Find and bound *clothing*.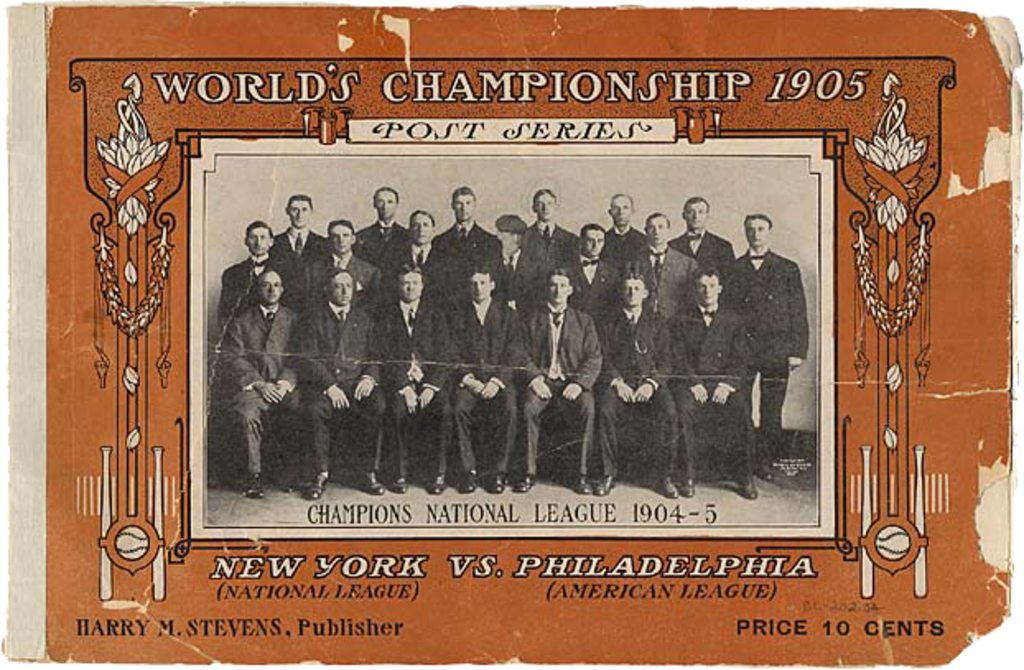
Bound: region(377, 300, 451, 477).
